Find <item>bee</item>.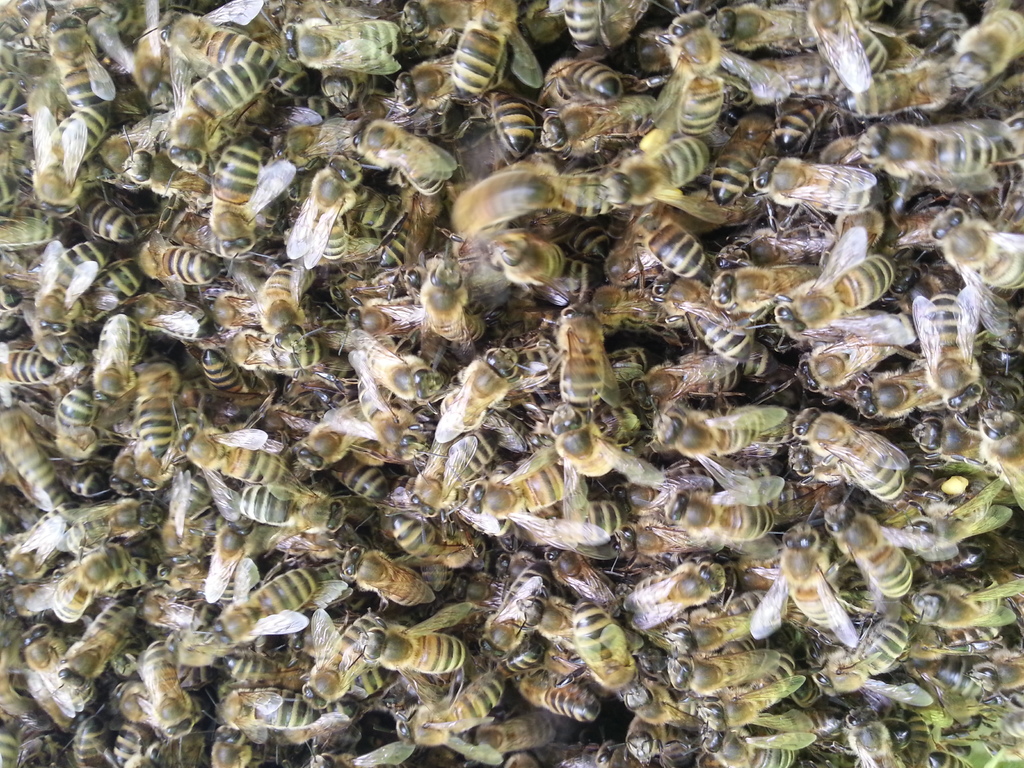
[121, 286, 204, 353].
